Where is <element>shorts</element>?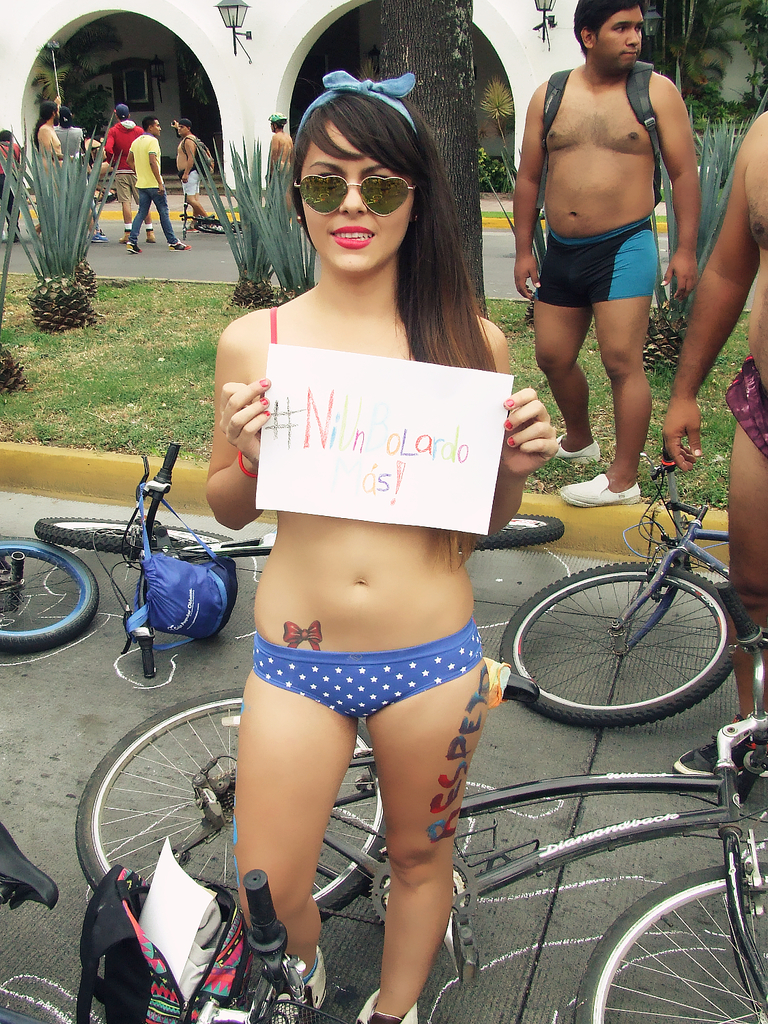
detection(115, 169, 138, 198).
